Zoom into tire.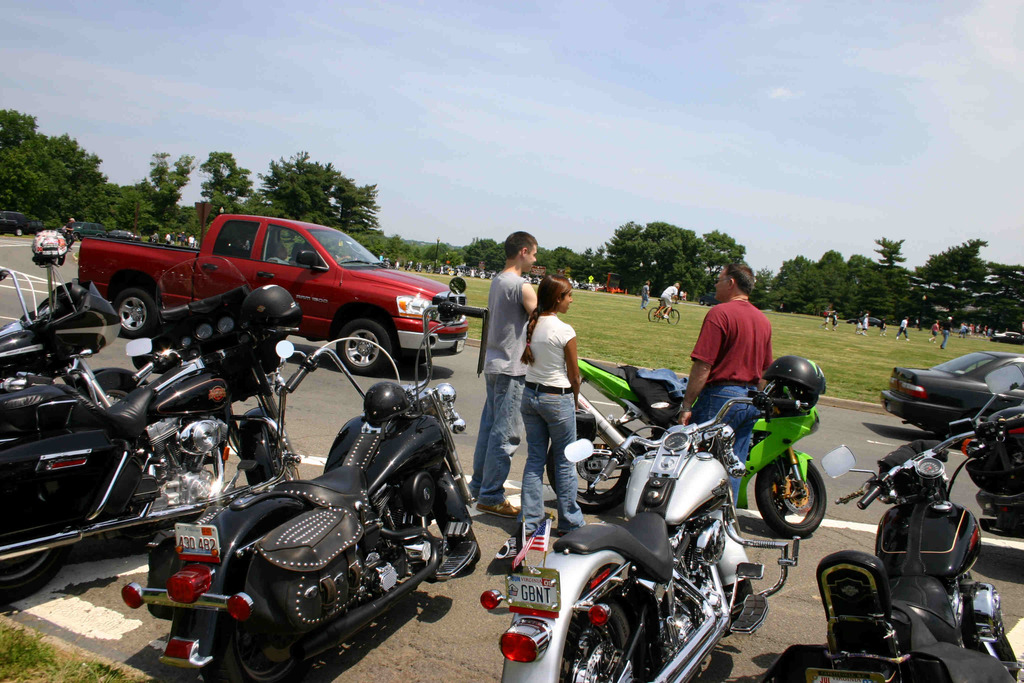
Zoom target: box(395, 351, 416, 377).
